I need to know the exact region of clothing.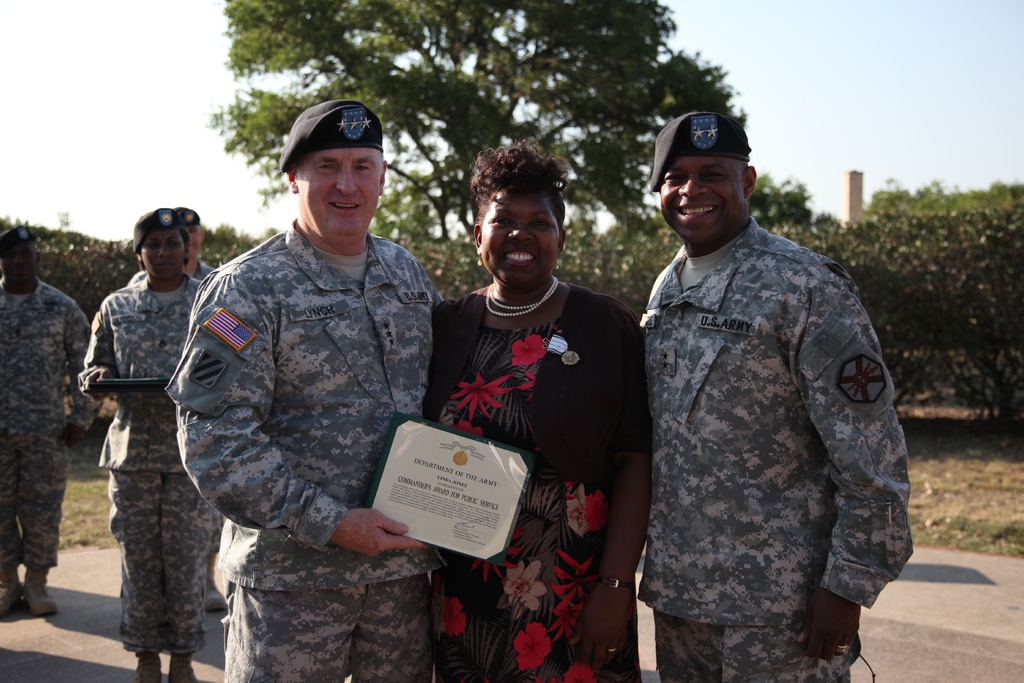
Region: BBox(166, 217, 450, 671).
